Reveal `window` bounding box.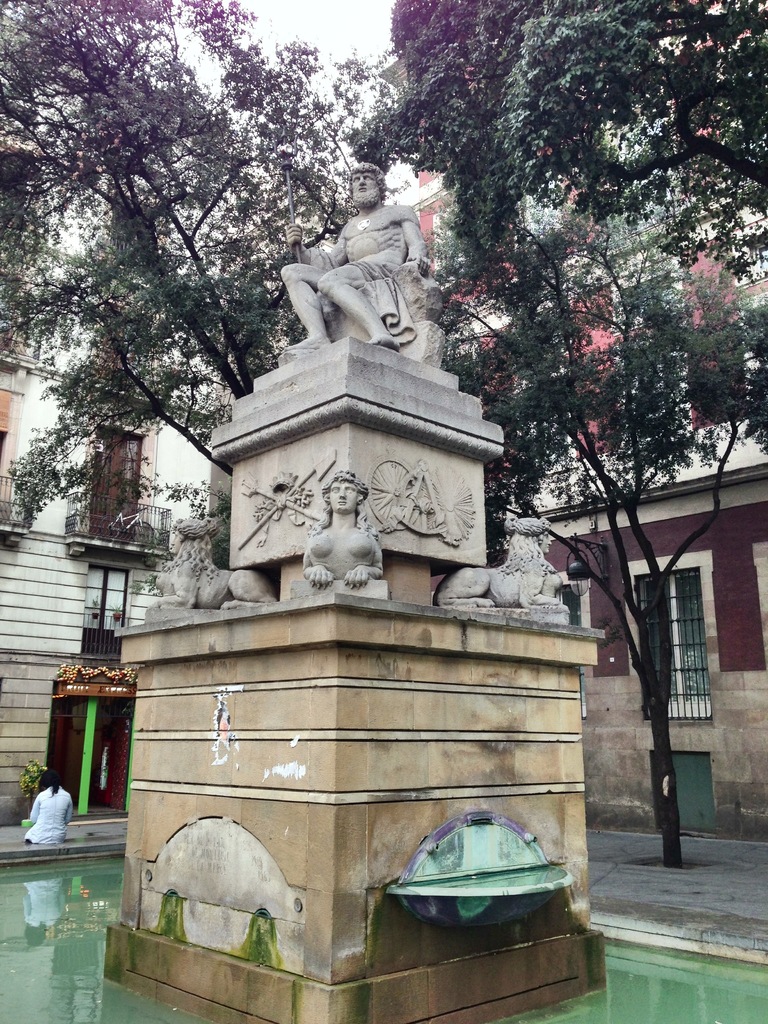
Revealed: bbox=[79, 565, 126, 657].
